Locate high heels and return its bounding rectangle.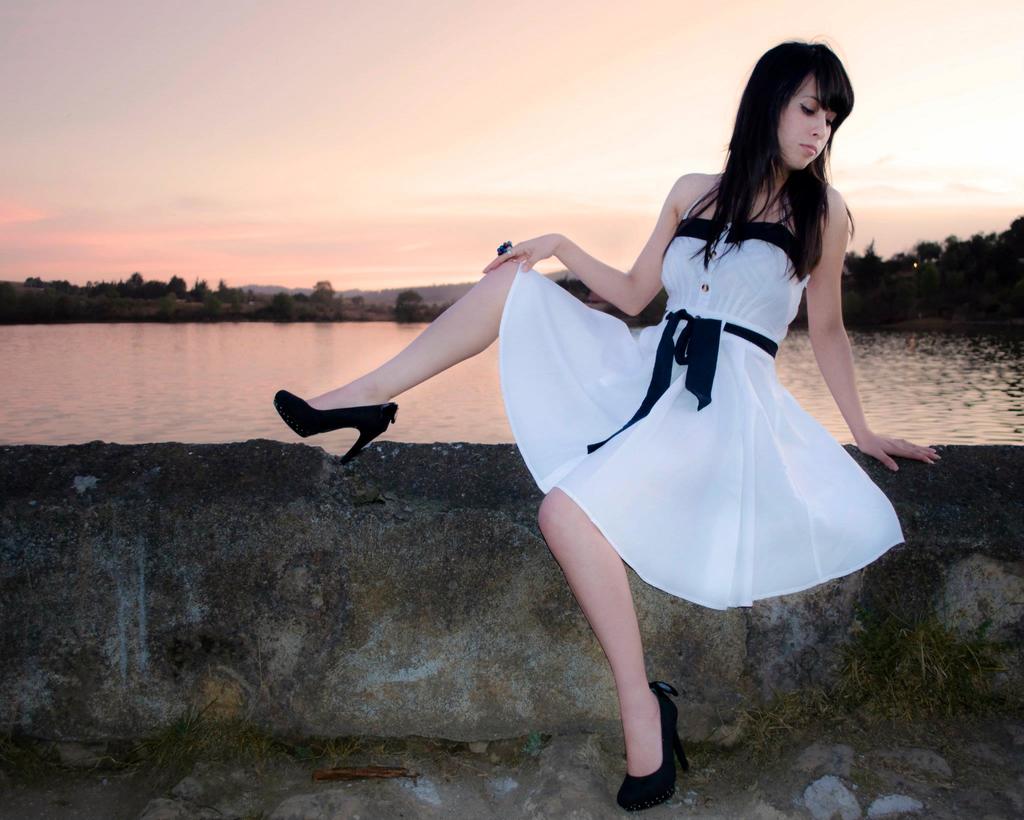
(607, 682, 690, 797).
